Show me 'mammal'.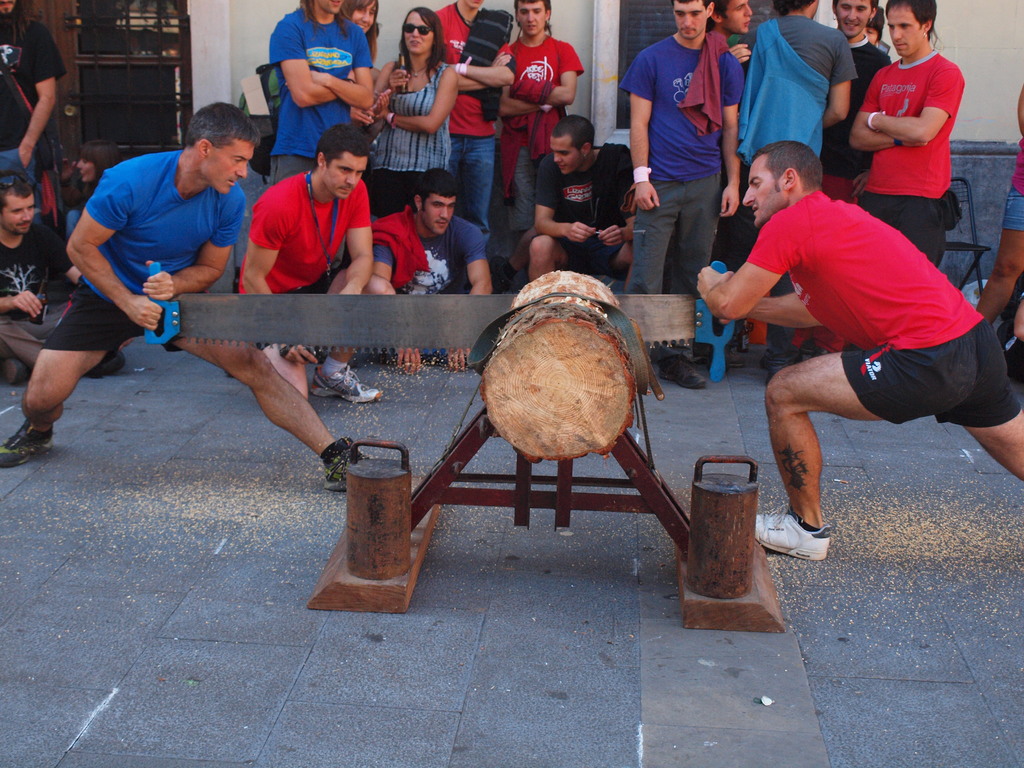
'mammal' is here: bbox=[266, 0, 372, 180].
